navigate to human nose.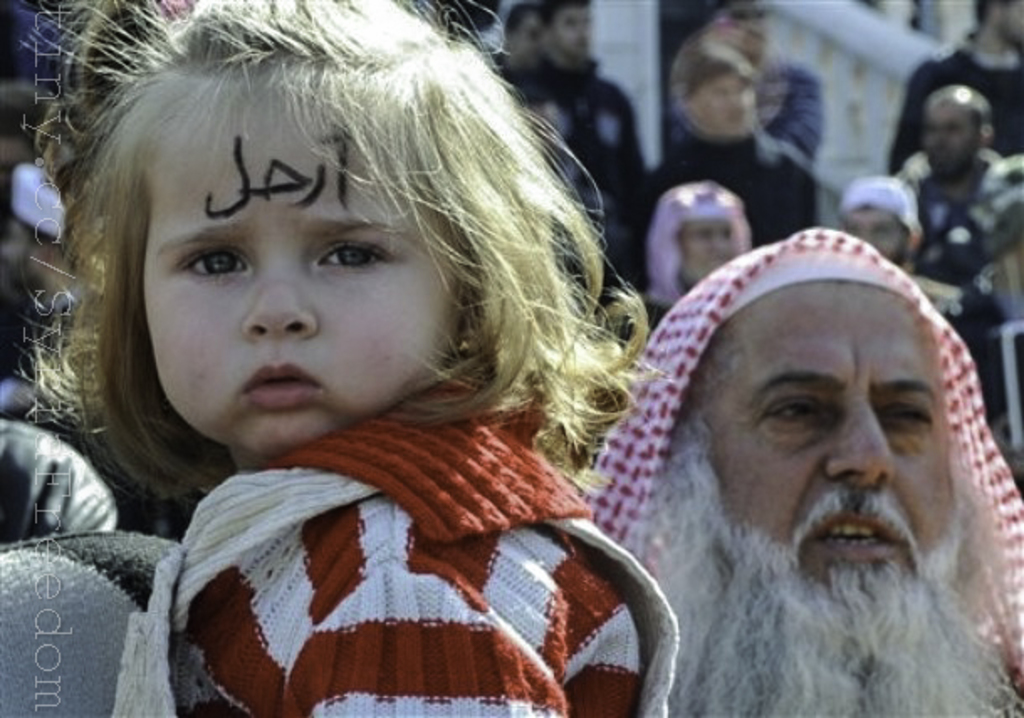
Navigation target: x1=823 y1=393 x2=898 y2=483.
